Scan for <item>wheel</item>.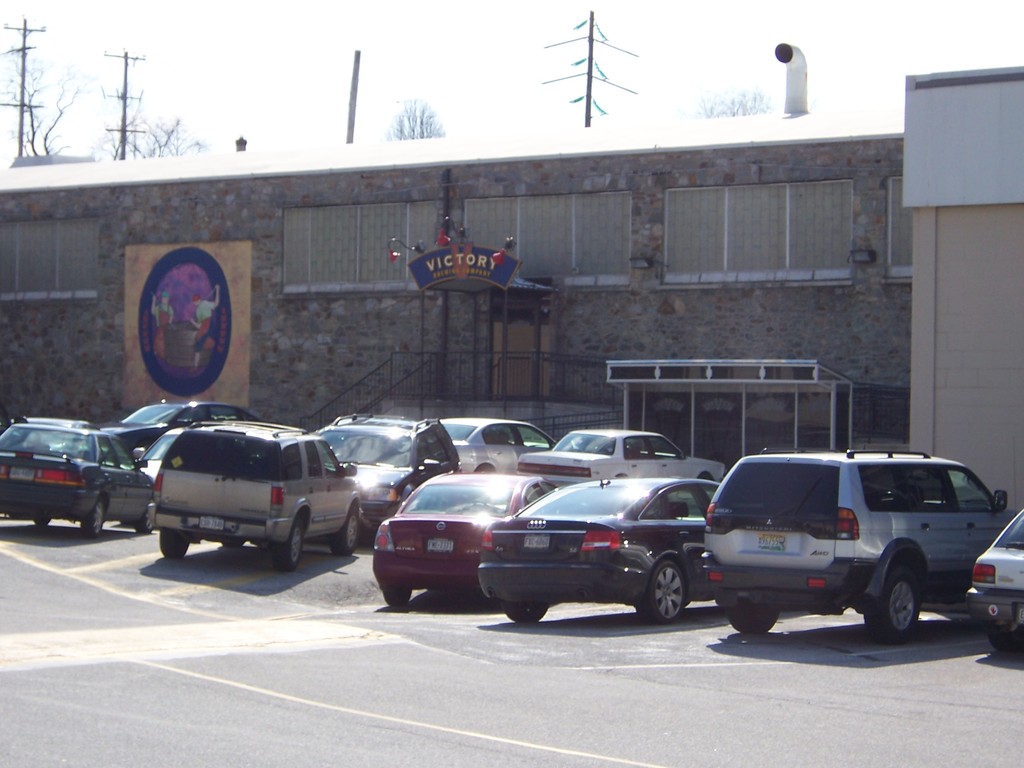
Scan result: [left=500, top=605, right=546, bottom=628].
